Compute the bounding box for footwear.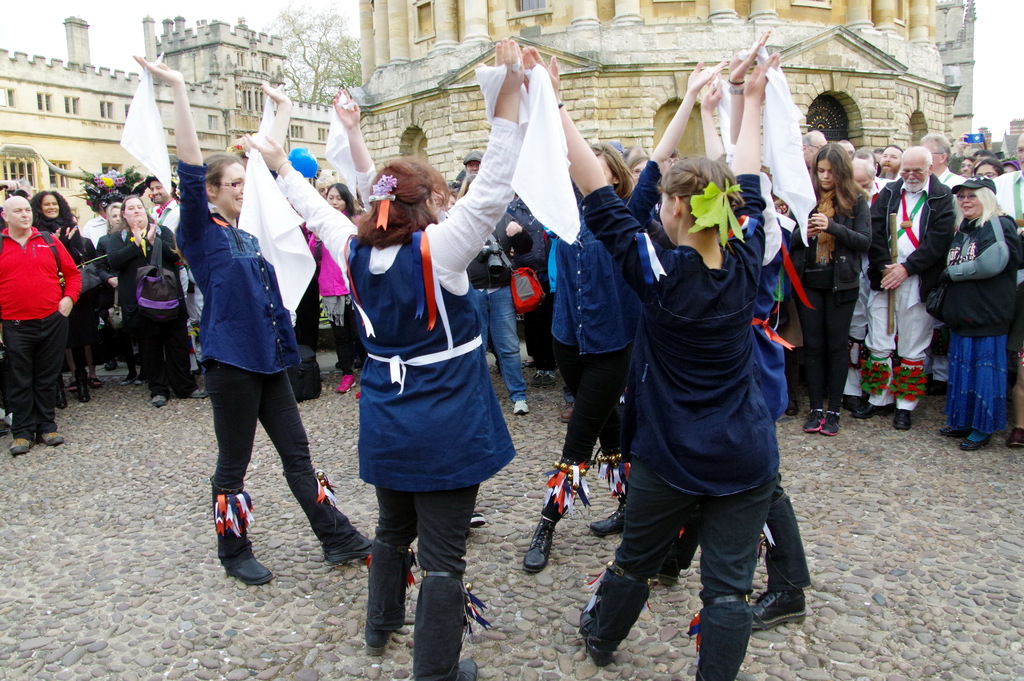
201 491 260 588.
